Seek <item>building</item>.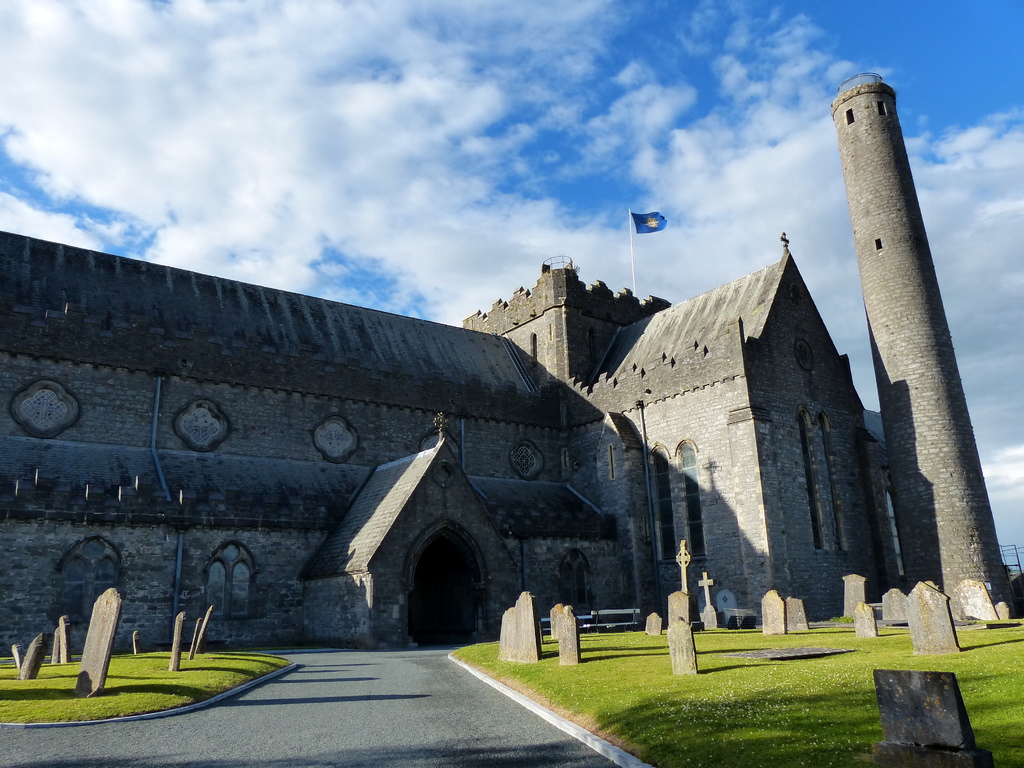
(0, 76, 1018, 660).
